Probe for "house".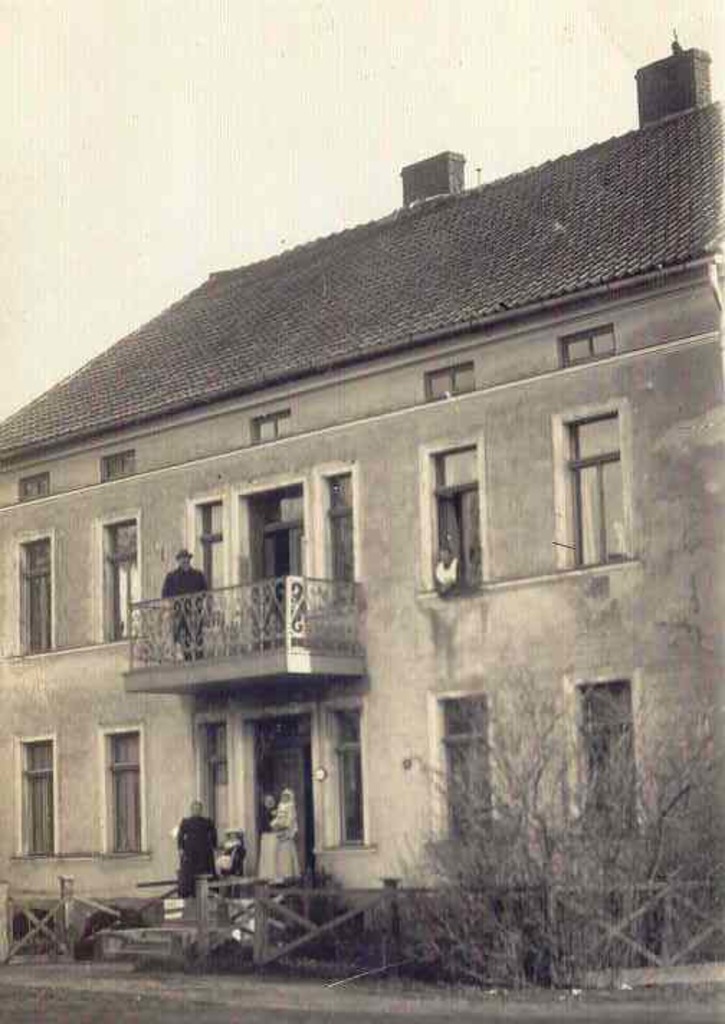
Probe result: box(36, 62, 696, 951).
